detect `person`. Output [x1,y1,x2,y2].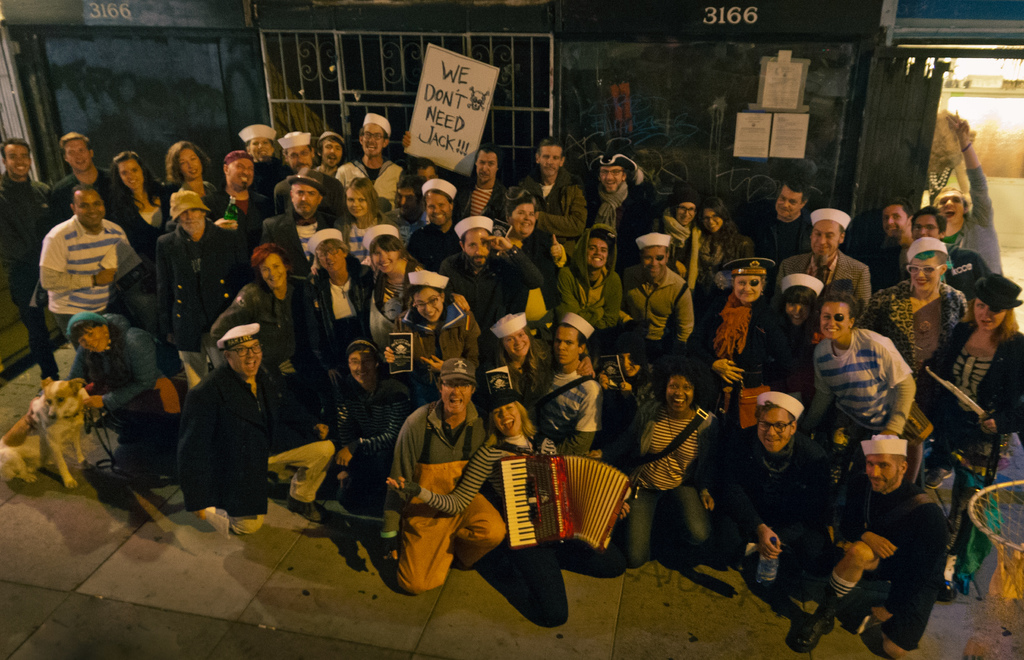
[339,177,410,277].
